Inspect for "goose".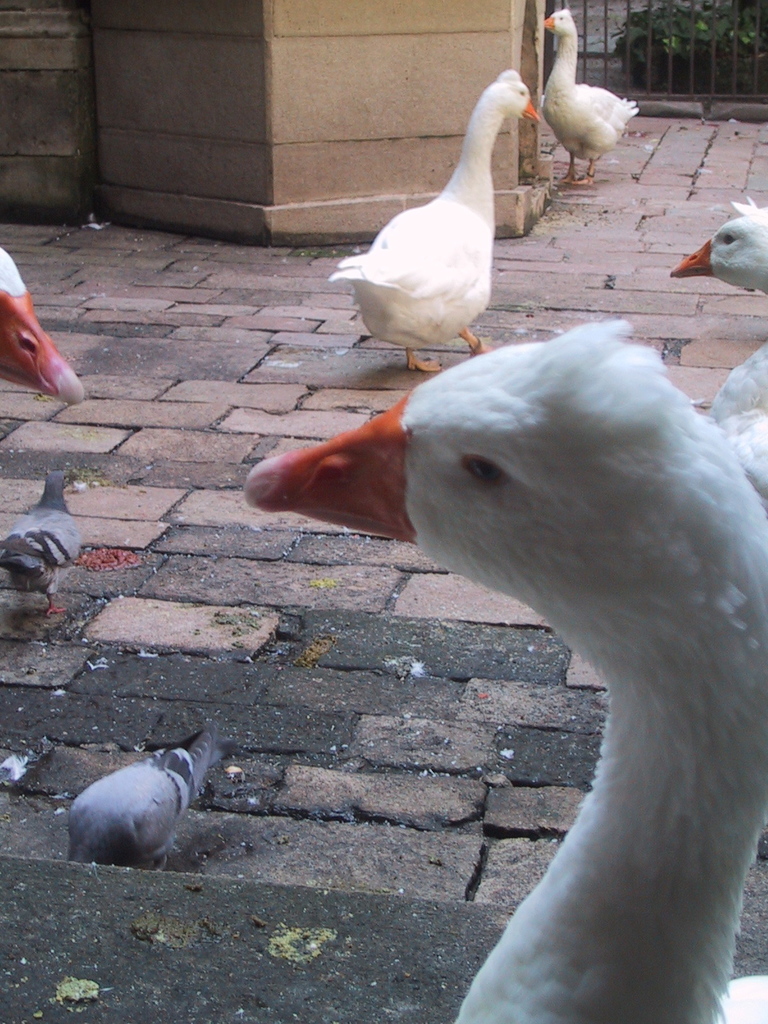
Inspection: locate(534, 8, 637, 185).
